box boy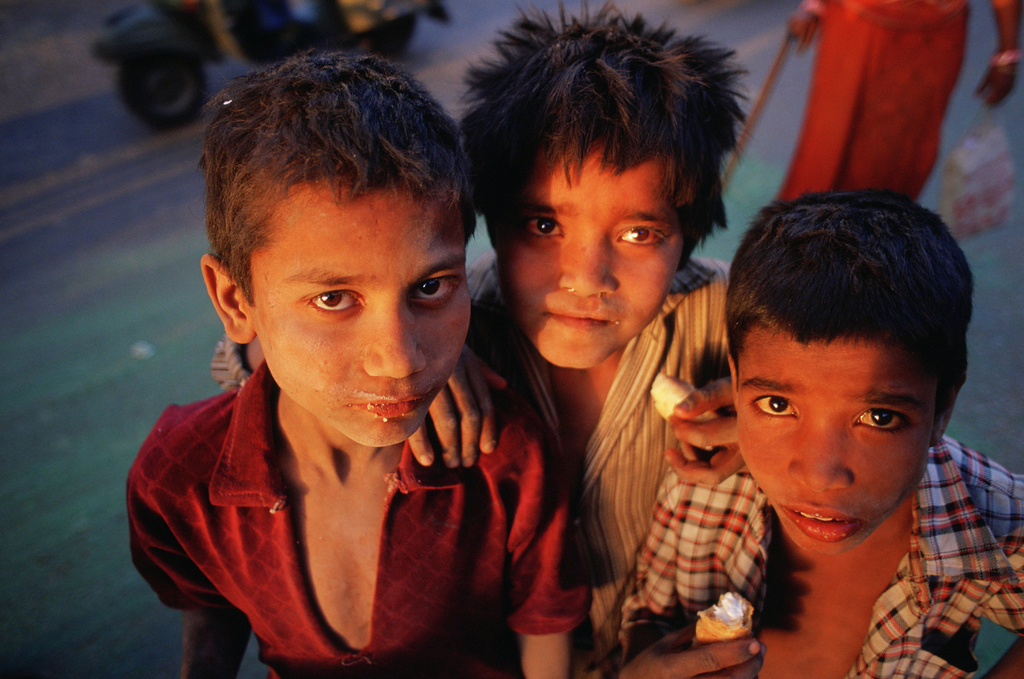
box=[146, 35, 547, 678]
